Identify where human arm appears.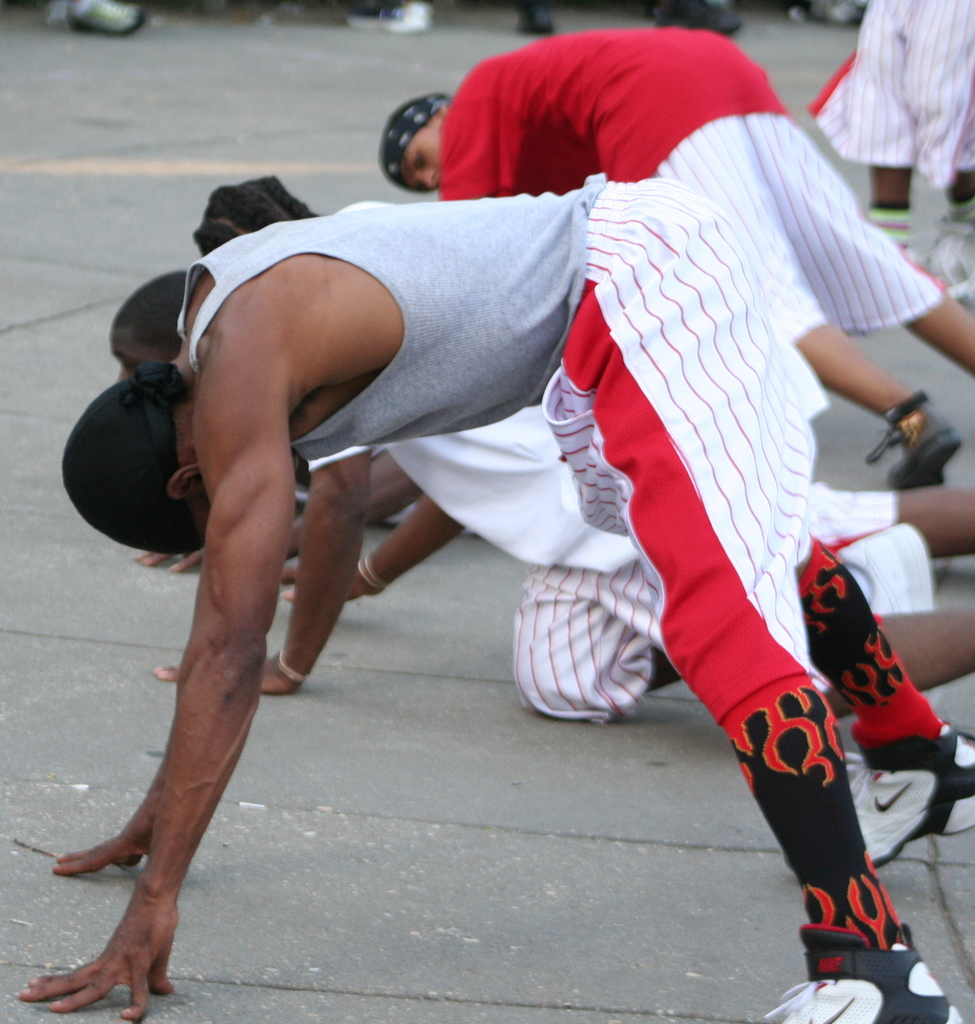
Appears at [x1=280, y1=487, x2=461, y2=616].
